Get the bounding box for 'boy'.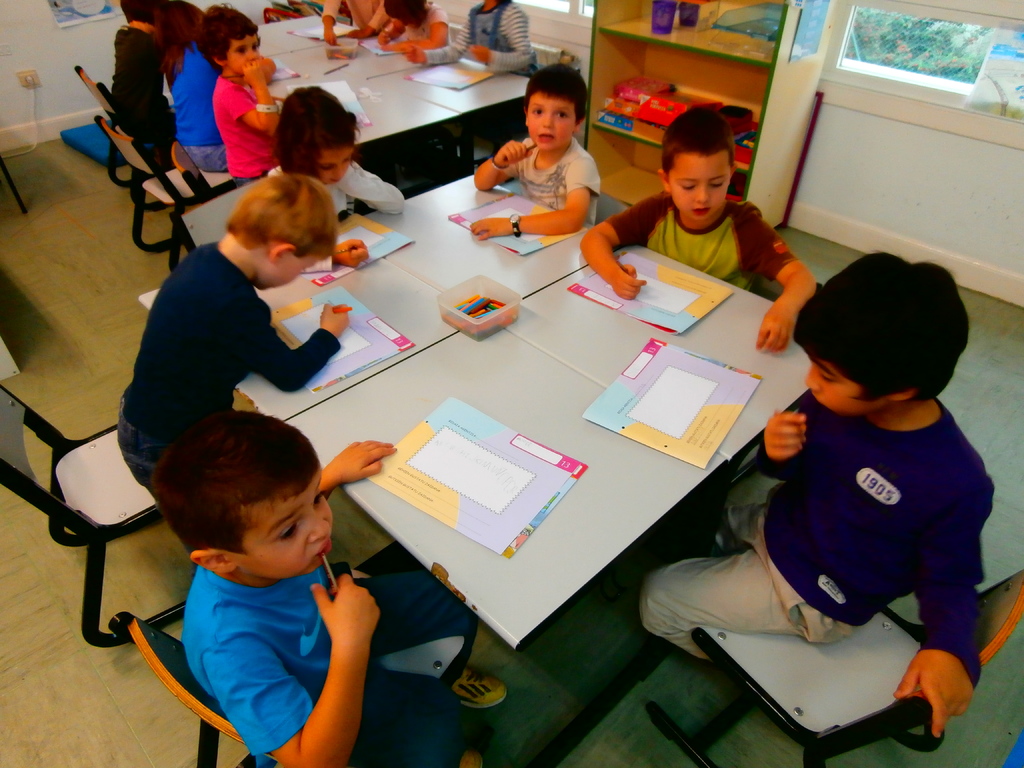
x1=696 y1=259 x2=1016 y2=720.
